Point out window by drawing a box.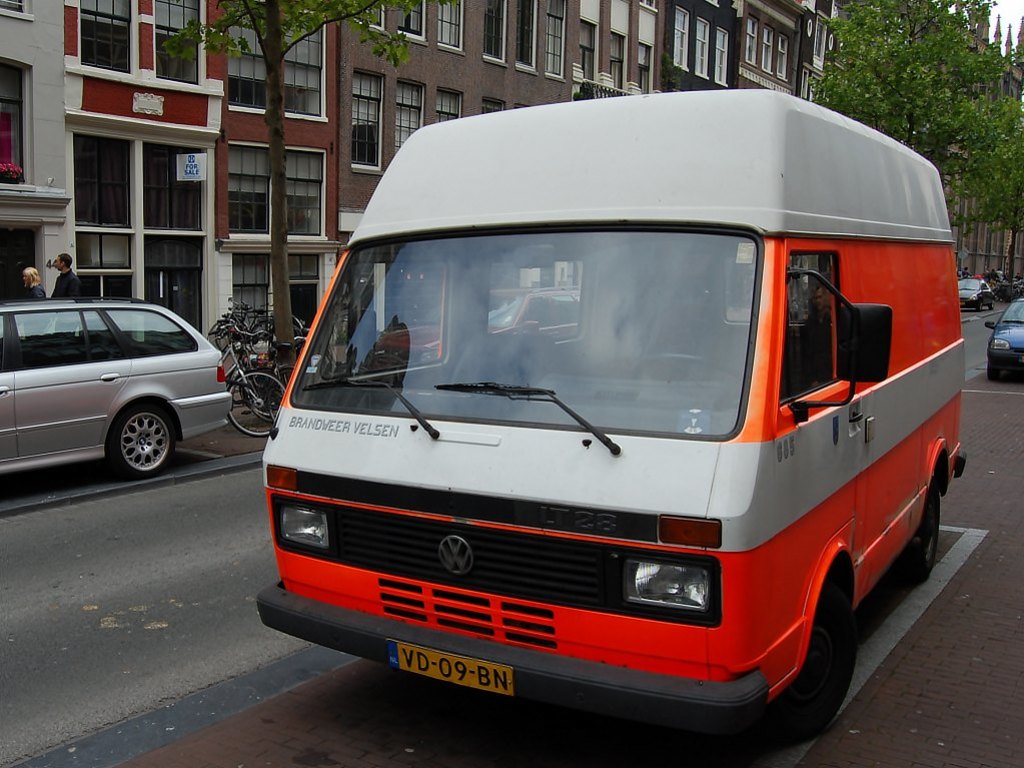
BBox(351, 66, 384, 172).
